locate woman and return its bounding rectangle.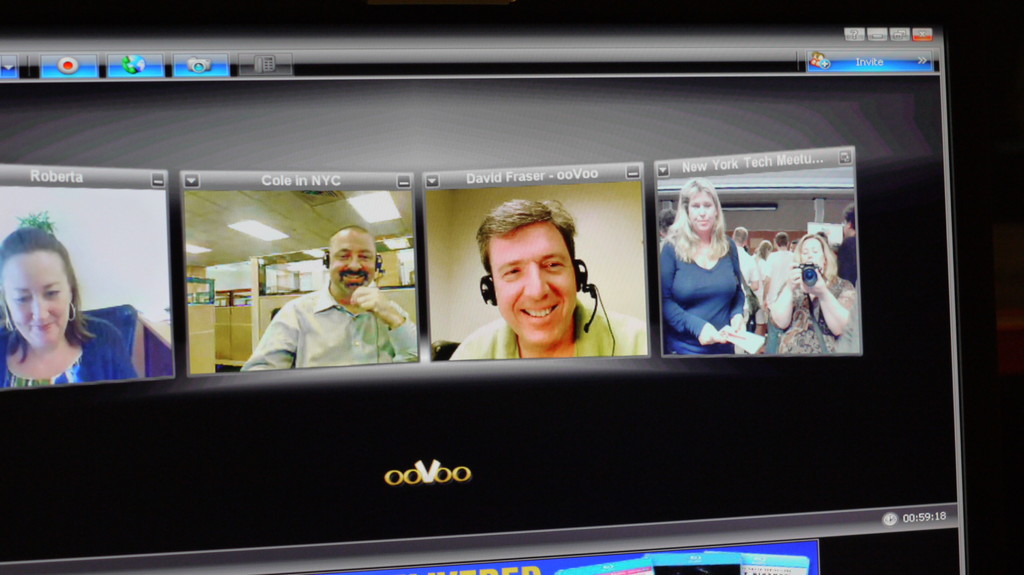
[780, 235, 850, 356].
